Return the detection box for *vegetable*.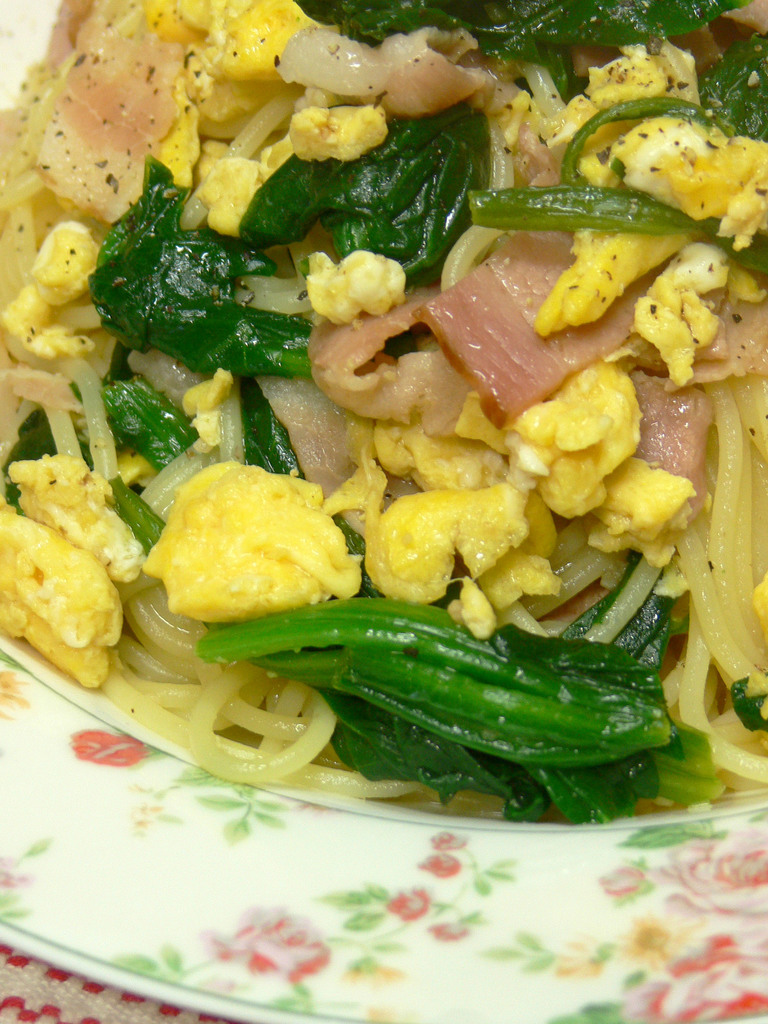
{"left": 88, "top": 154, "right": 321, "bottom": 381}.
